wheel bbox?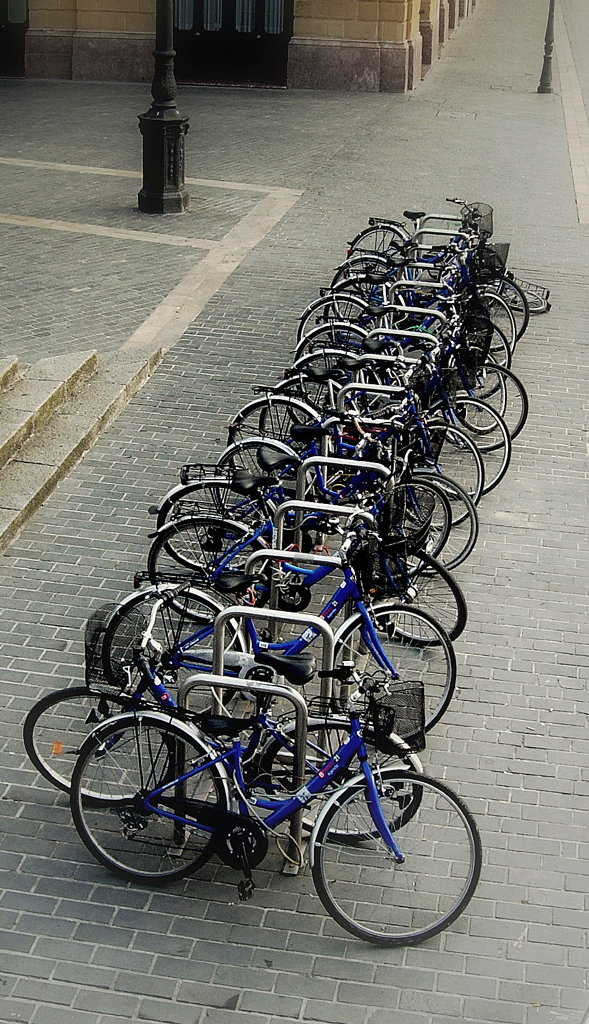
<bbox>284, 372, 330, 393</bbox>
